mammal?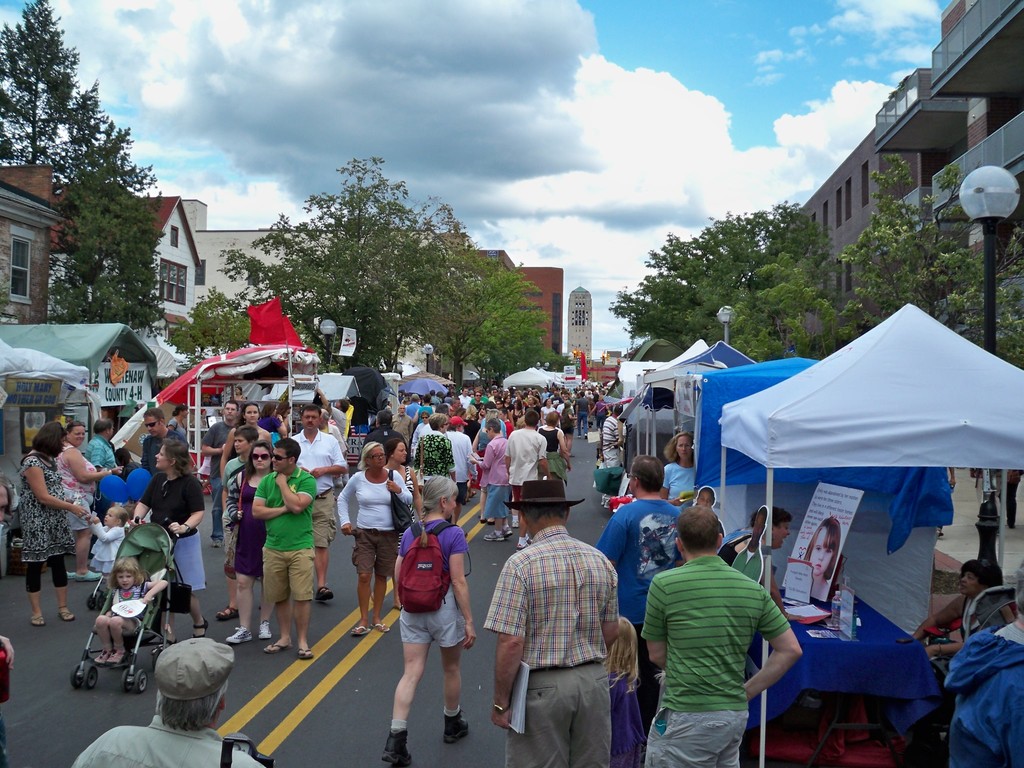
{"left": 988, "top": 463, "right": 1023, "bottom": 525}
